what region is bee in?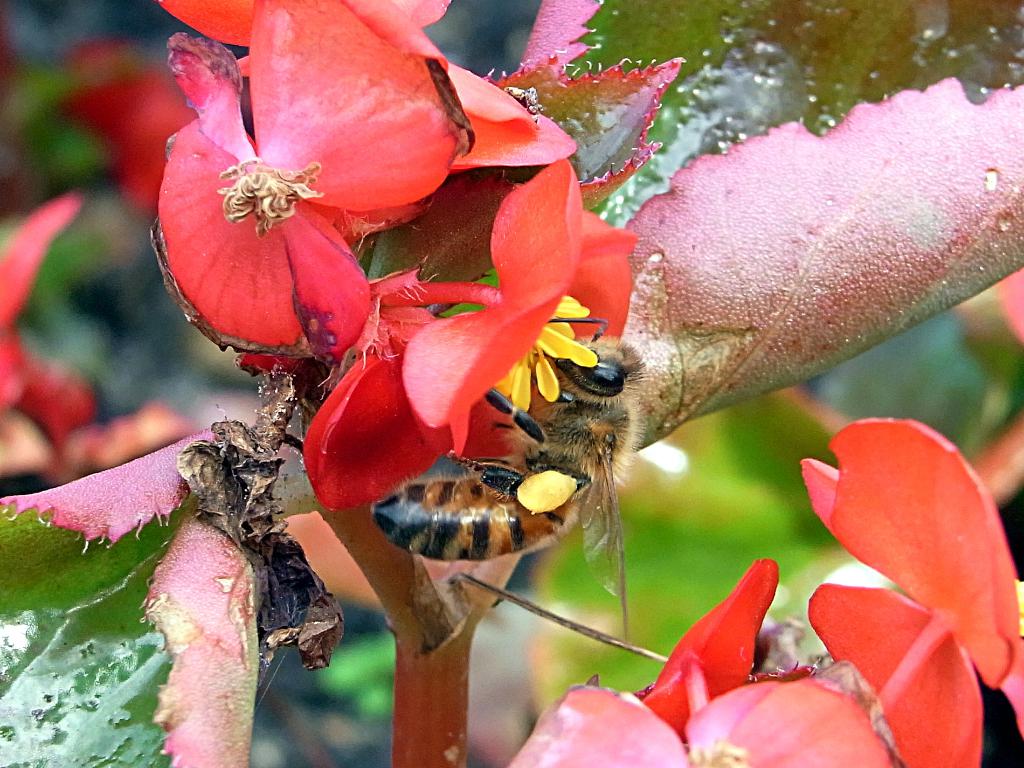
Rect(338, 393, 682, 622).
